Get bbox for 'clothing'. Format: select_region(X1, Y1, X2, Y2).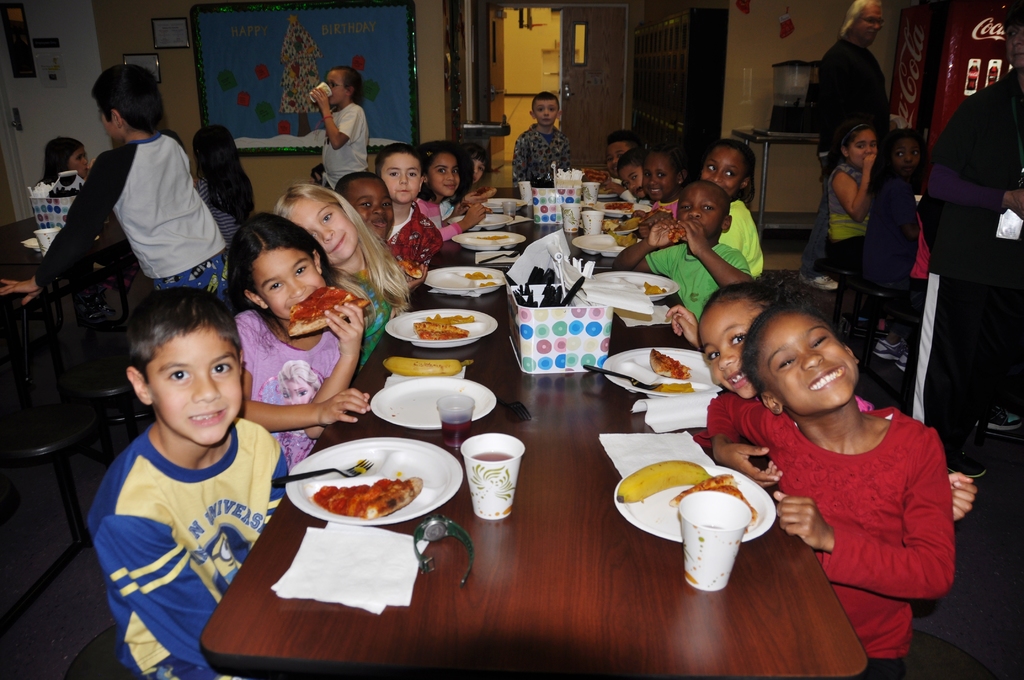
select_region(862, 174, 942, 347).
